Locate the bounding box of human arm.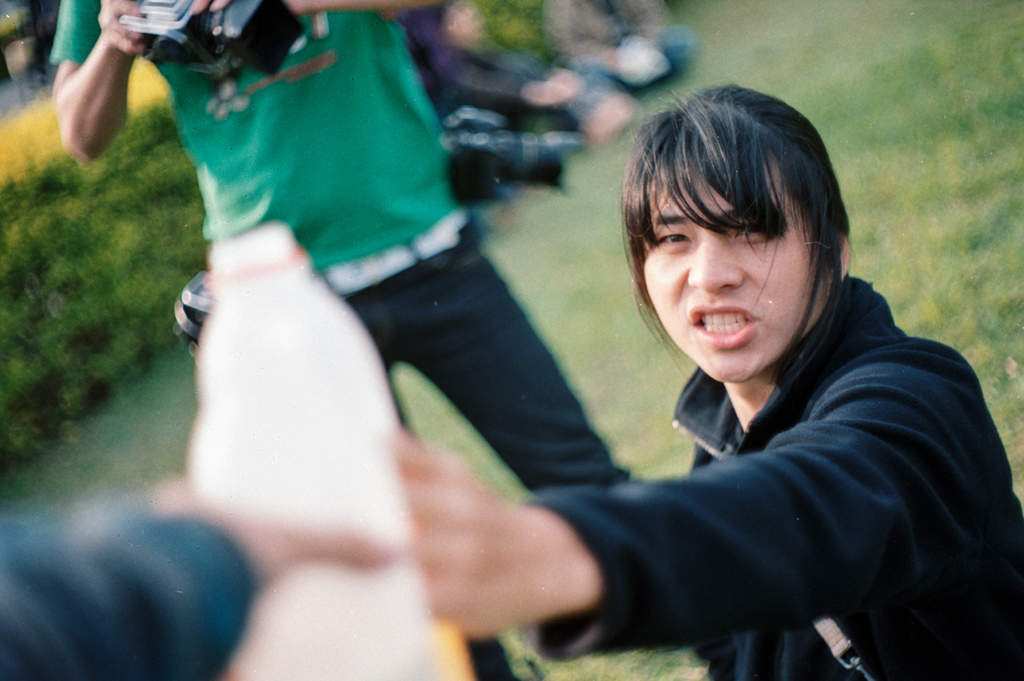
Bounding box: x1=192 y1=0 x2=436 y2=17.
